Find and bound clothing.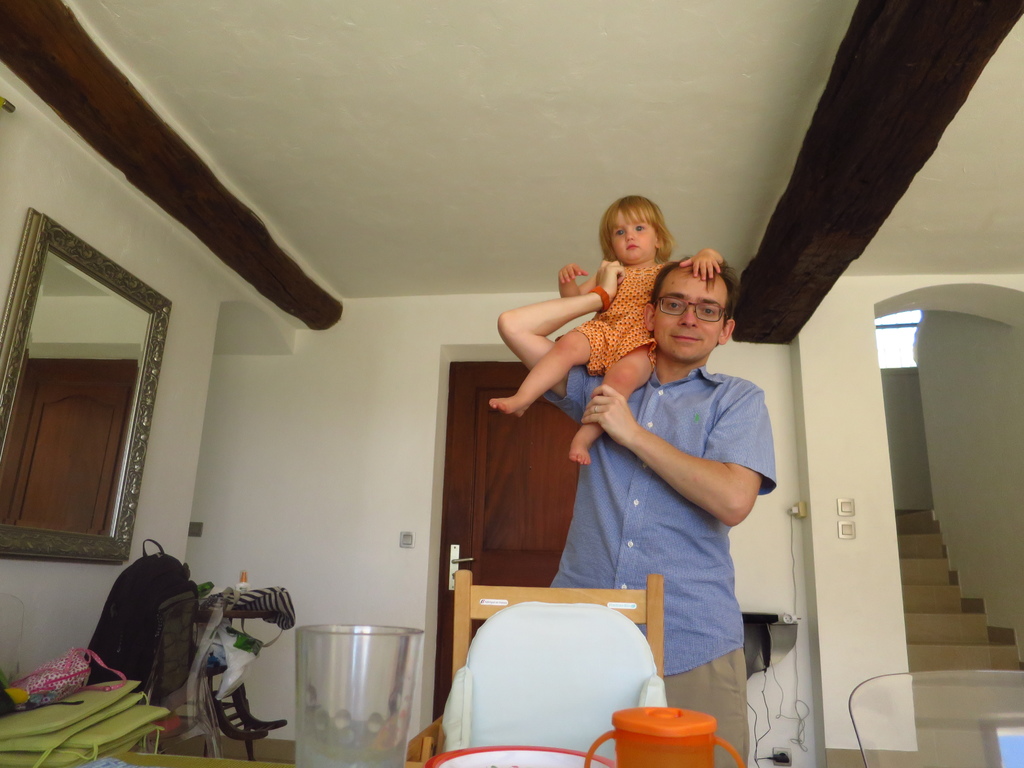
Bound: [558,255,666,377].
